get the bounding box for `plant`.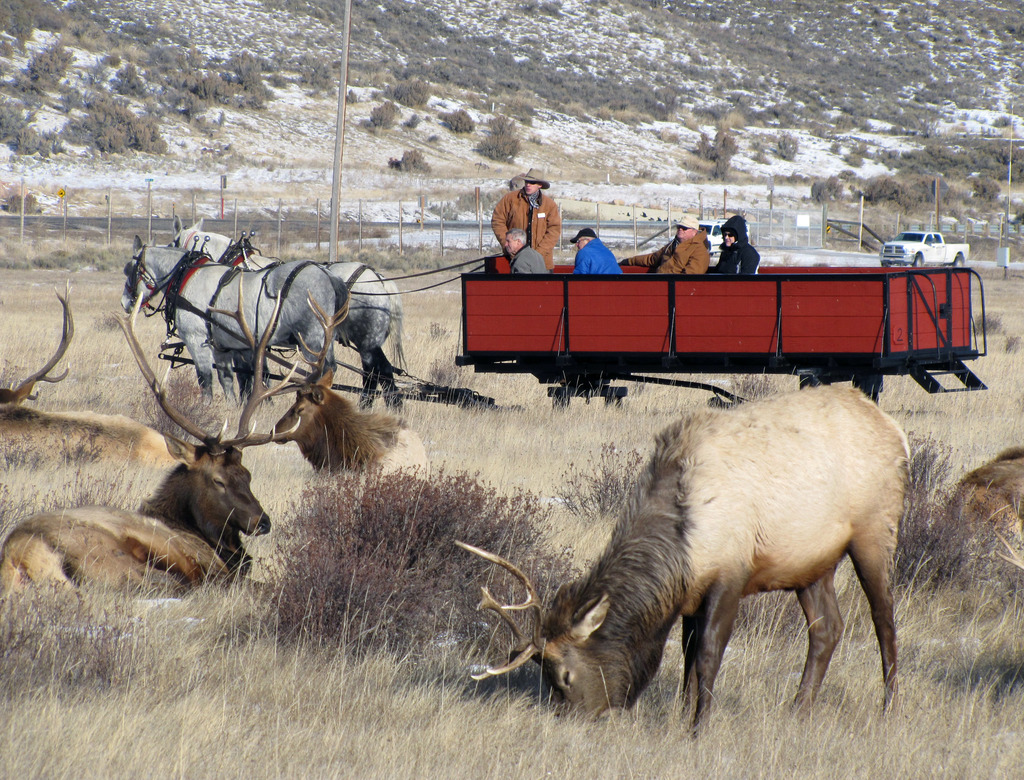
box(4, 46, 74, 93).
